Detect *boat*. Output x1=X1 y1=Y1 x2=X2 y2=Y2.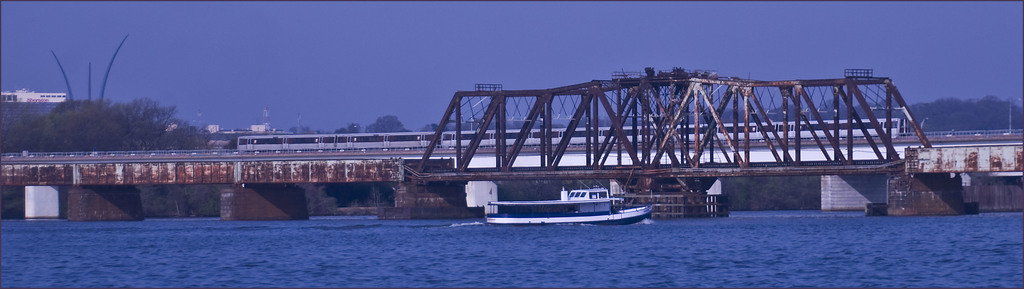
x1=481 y1=194 x2=656 y2=232.
